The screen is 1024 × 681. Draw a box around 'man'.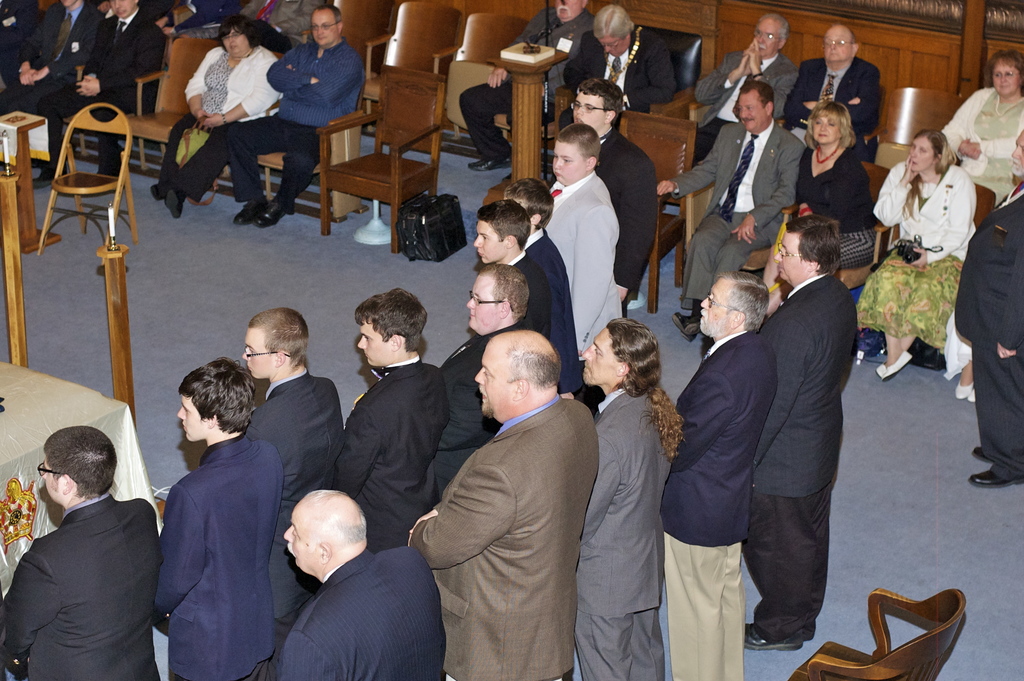
<box>783,22,880,165</box>.
